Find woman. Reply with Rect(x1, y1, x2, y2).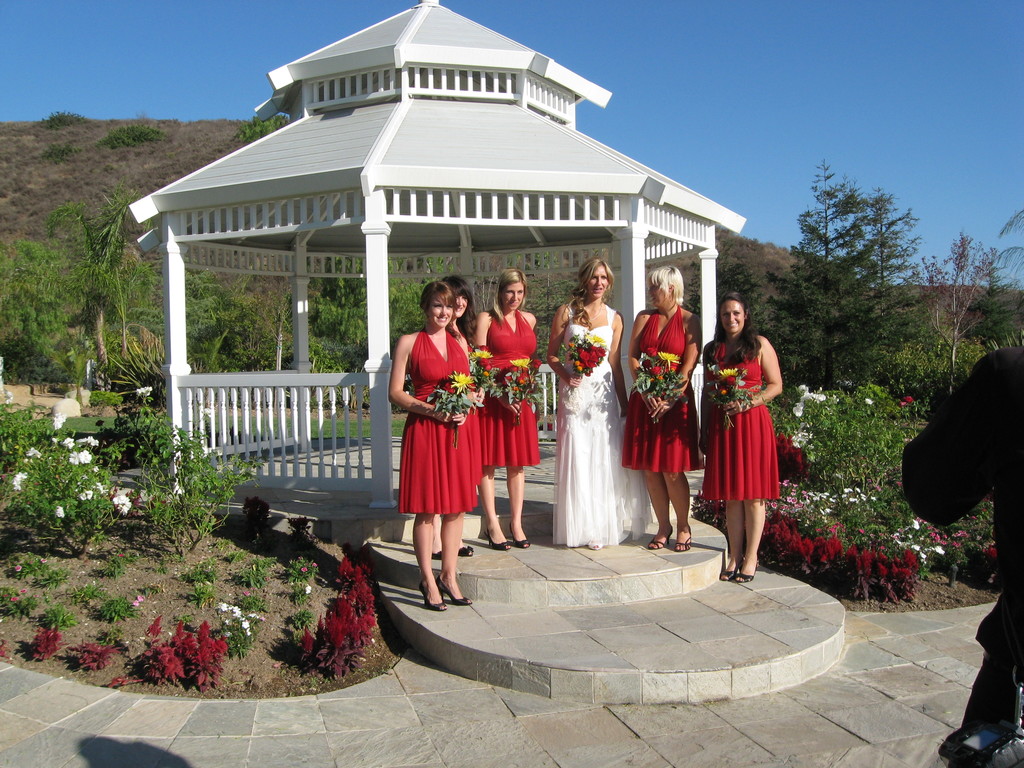
Rect(621, 264, 705, 552).
